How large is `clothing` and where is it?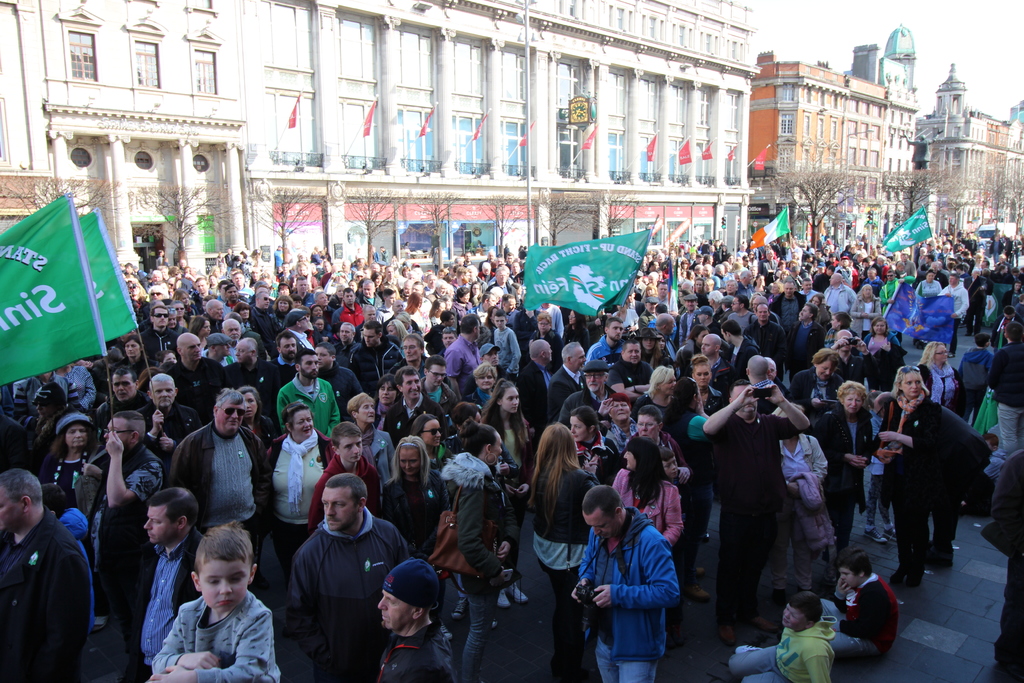
Bounding box: bbox(604, 357, 650, 394).
